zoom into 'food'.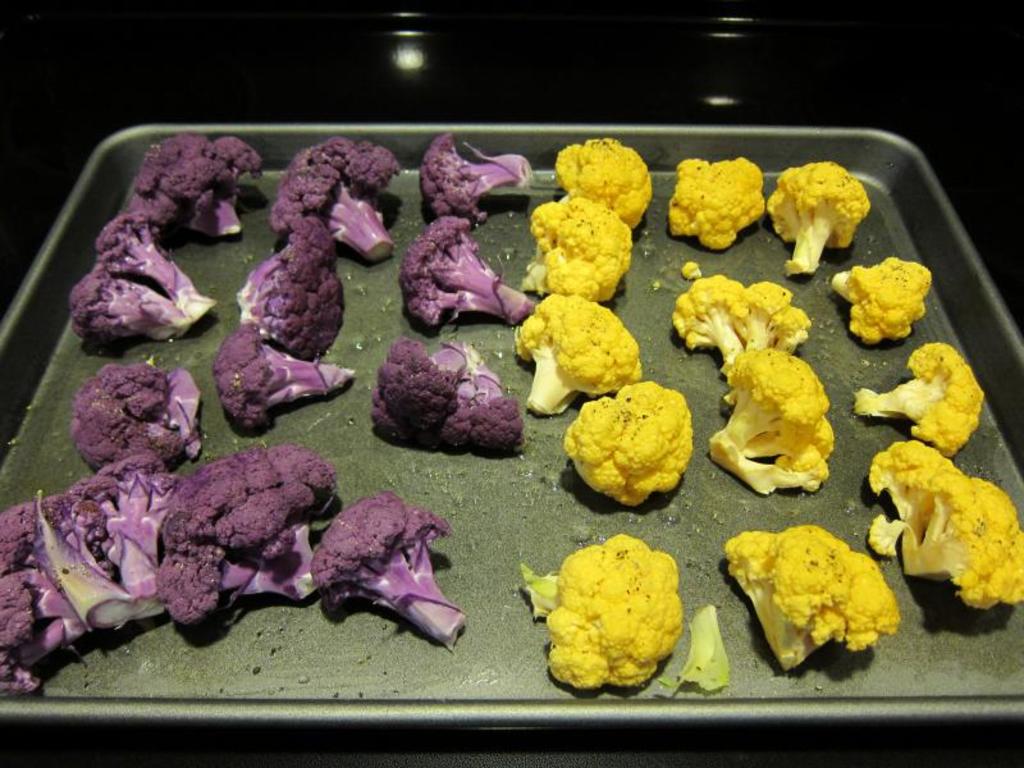
Zoom target: (left=504, top=132, right=649, bottom=422).
